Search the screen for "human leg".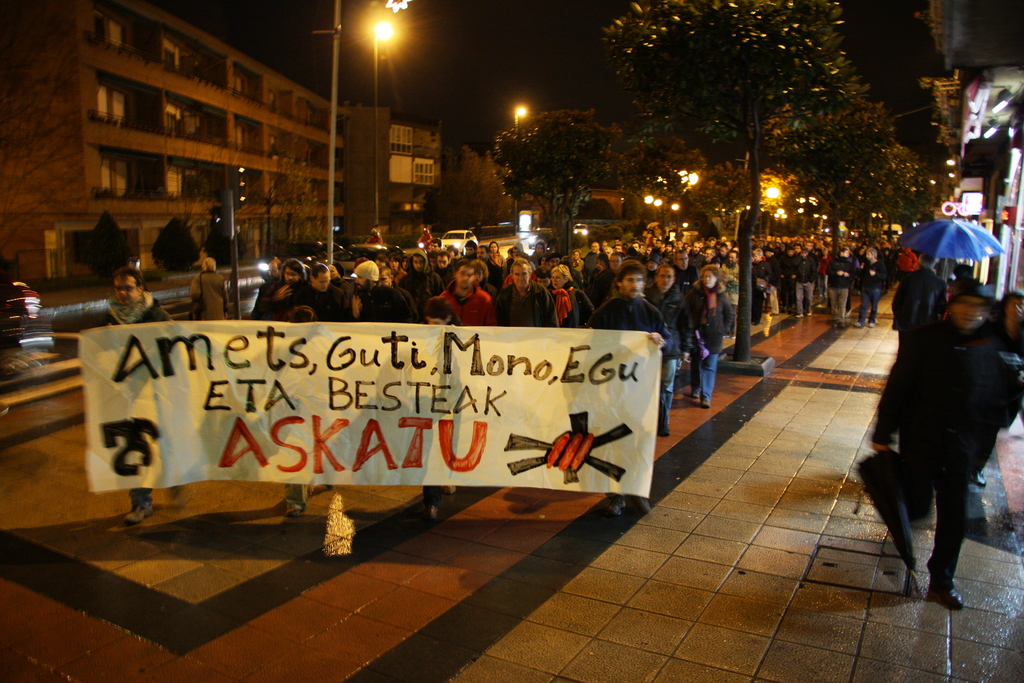
Found at [left=796, top=283, right=806, bottom=318].
